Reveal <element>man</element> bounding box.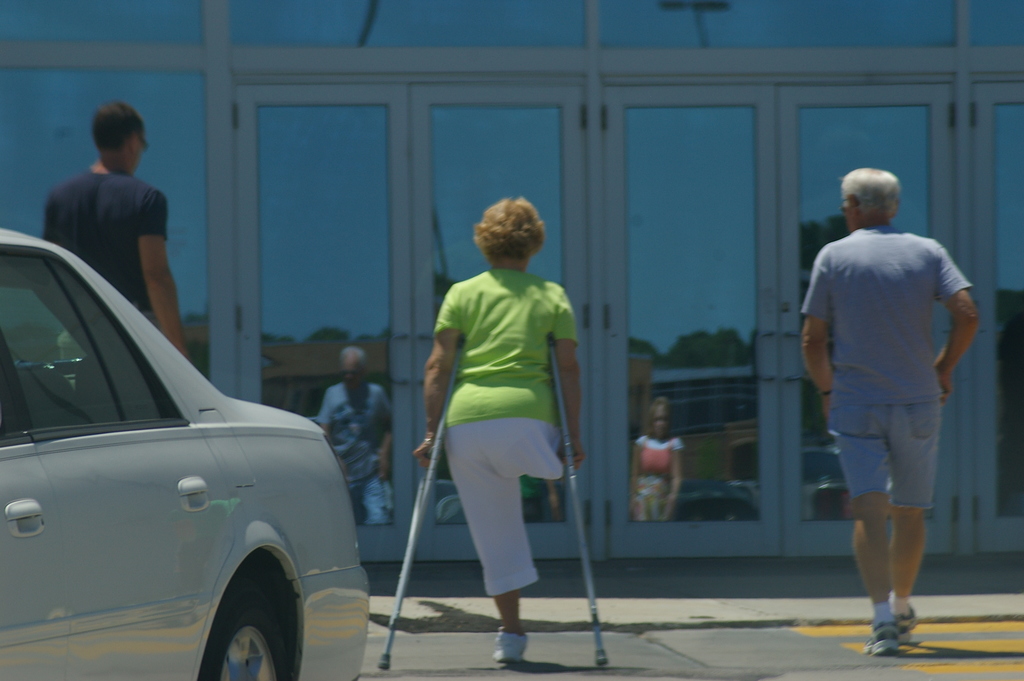
Revealed: pyautogui.locateOnScreen(809, 169, 995, 637).
